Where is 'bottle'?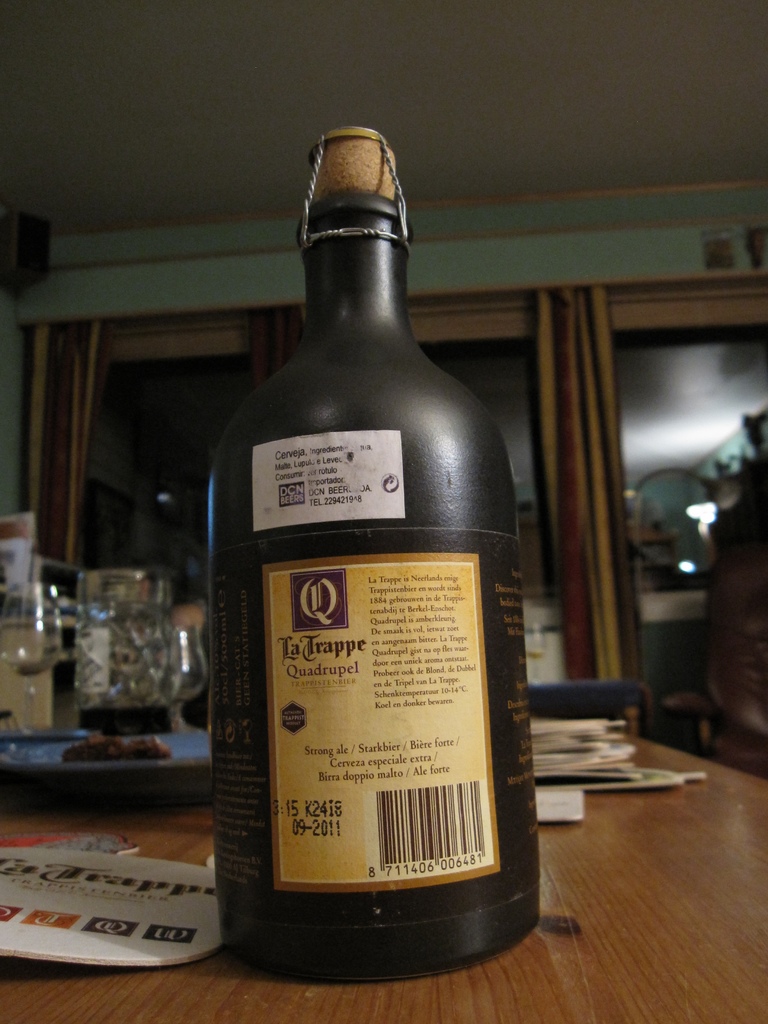
l=204, t=152, r=531, b=975.
